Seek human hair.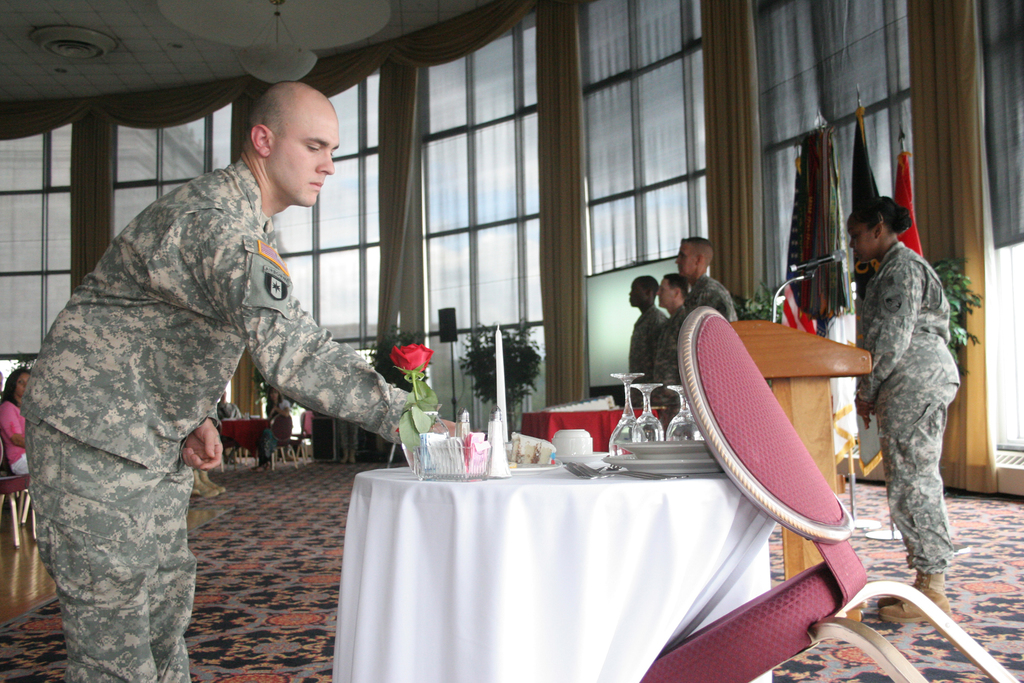
box=[864, 191, 921, 258].
